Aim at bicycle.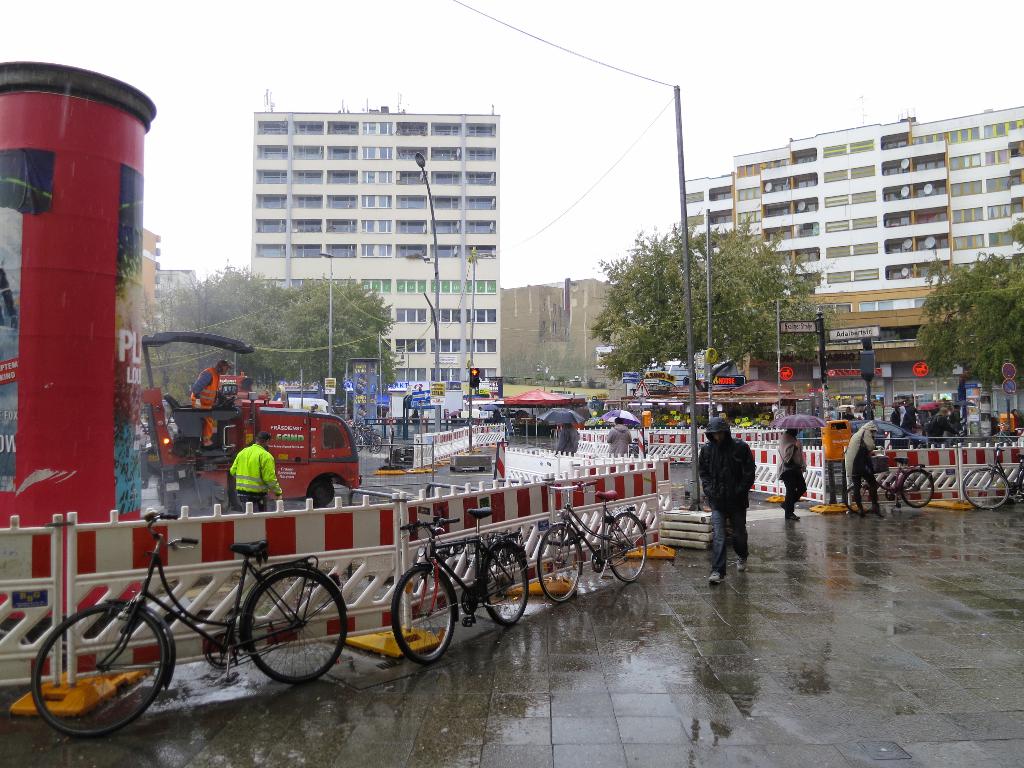
Aimed at pyautogui.locateOnScreen(958, 442, 1023, 514).
